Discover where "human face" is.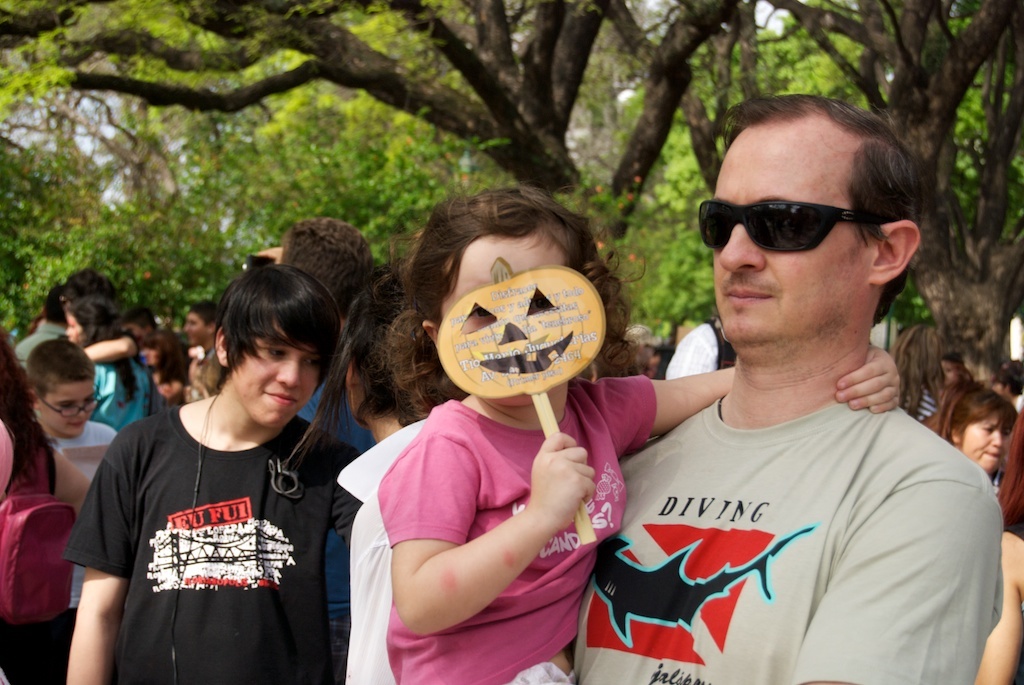
Discovered at 180/311/207/347.
